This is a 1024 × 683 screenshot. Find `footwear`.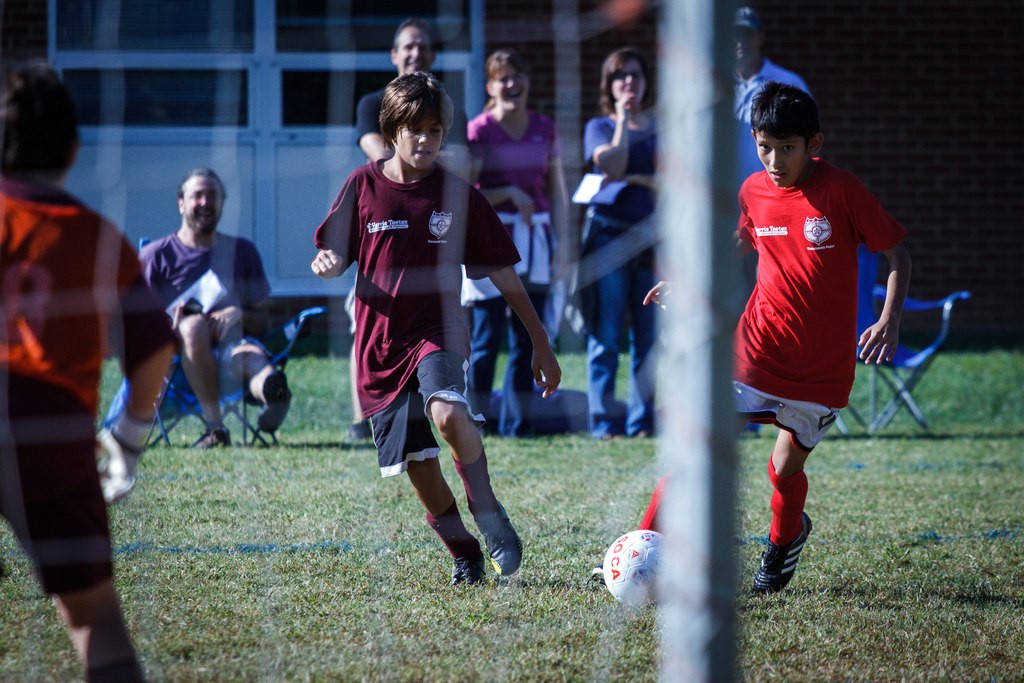
Bounding box: box(260, 368, 291, 434).
